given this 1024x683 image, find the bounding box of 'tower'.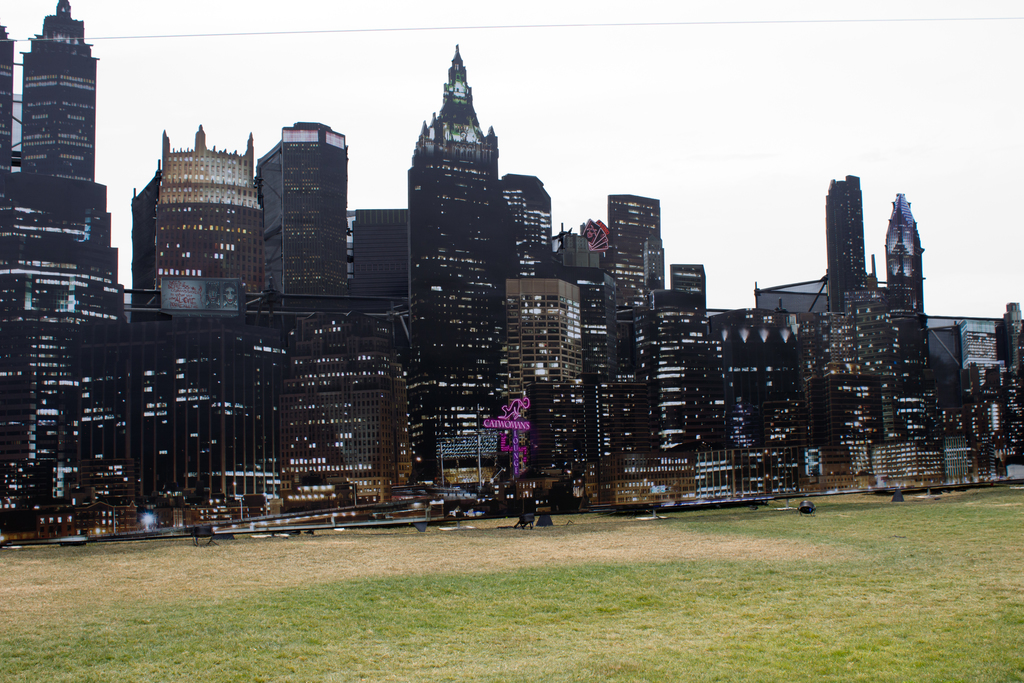
box=[882, 189, 923, 320].
